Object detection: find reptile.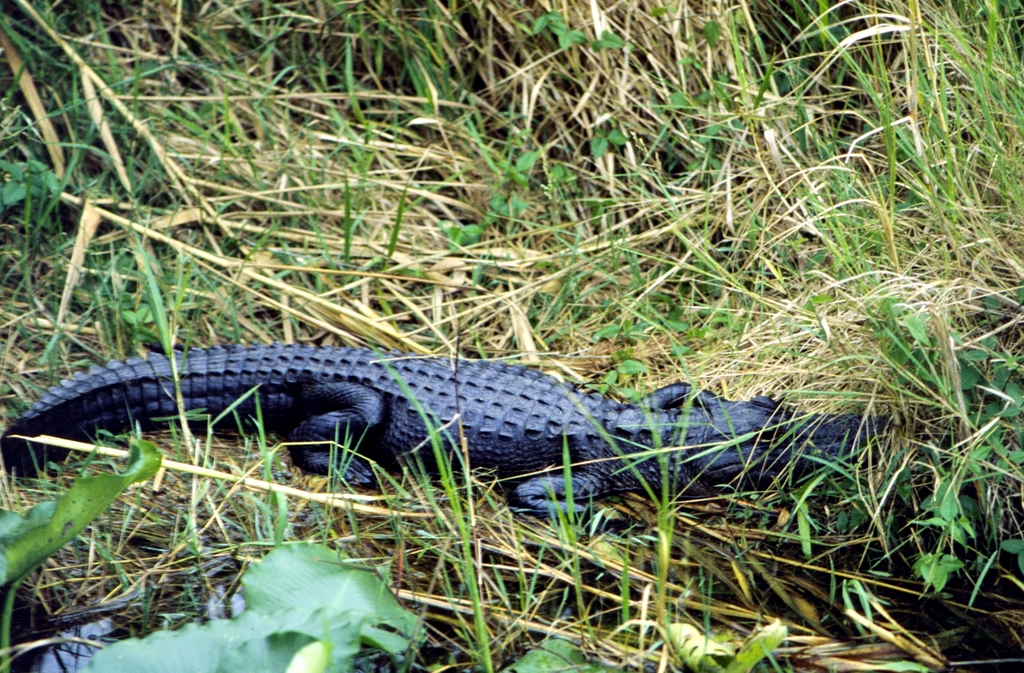
(0, 345, 915, 531).
